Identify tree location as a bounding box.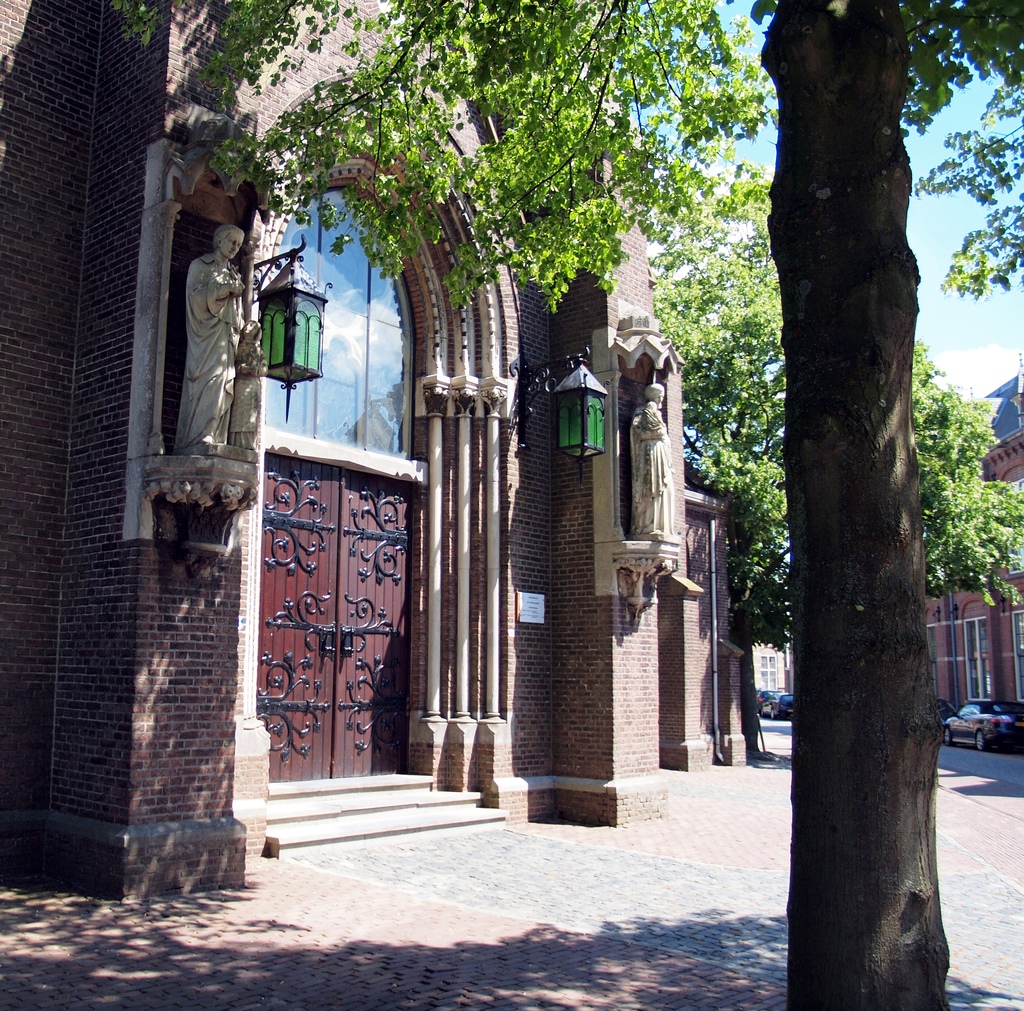
[82,11,967,869].
